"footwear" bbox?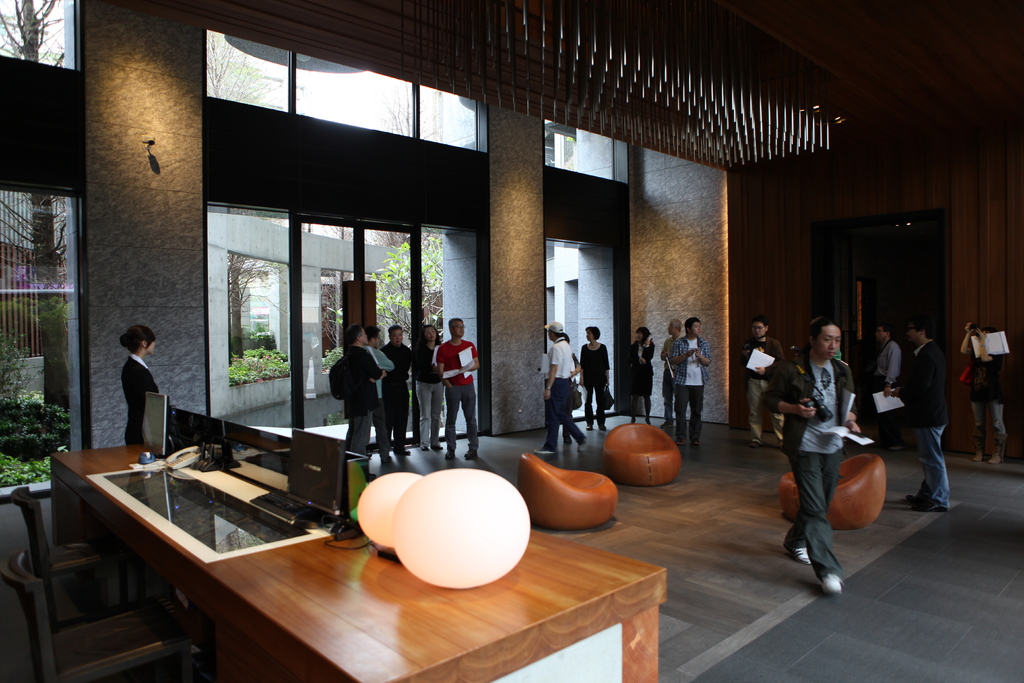
locate(600, 420, 606, 431)
